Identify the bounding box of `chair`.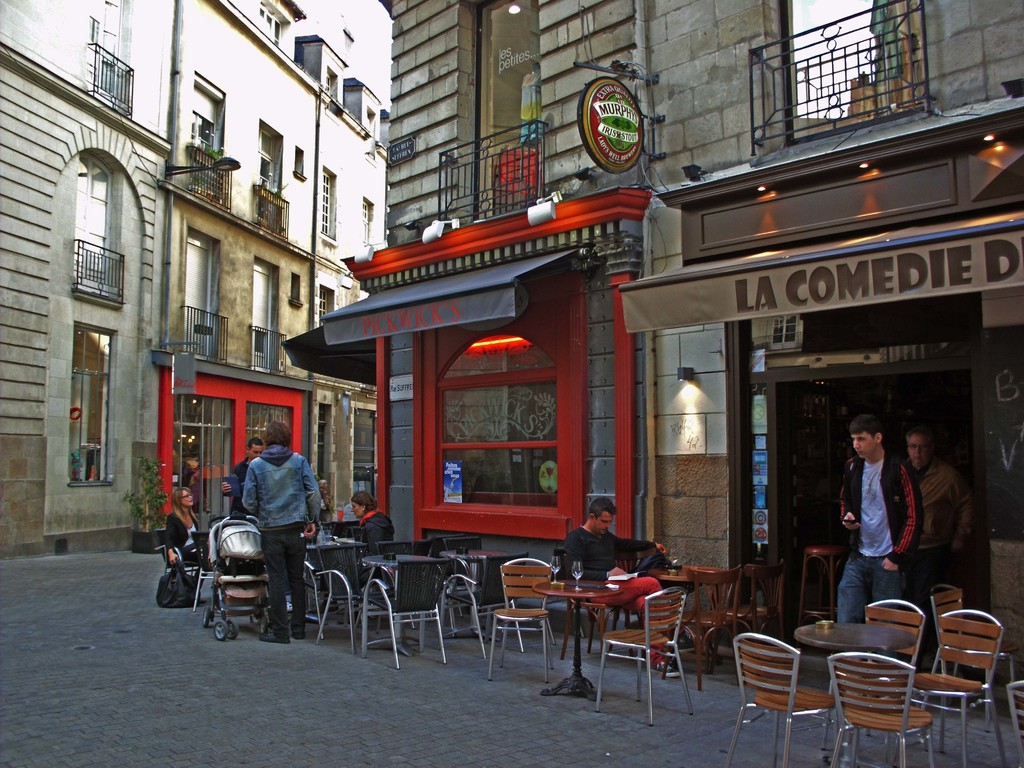
box=[856, 598, 928, 745].
